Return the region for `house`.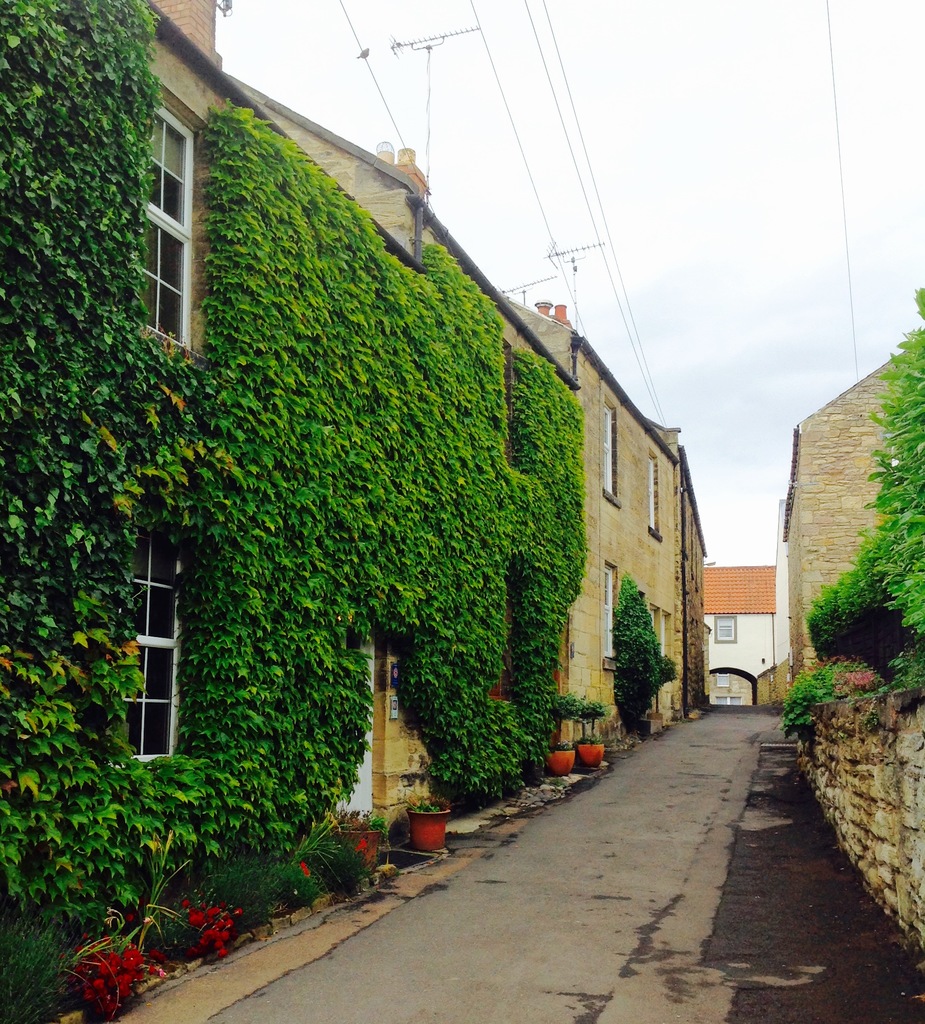
<region>671, 556, 776, 712</region>.
